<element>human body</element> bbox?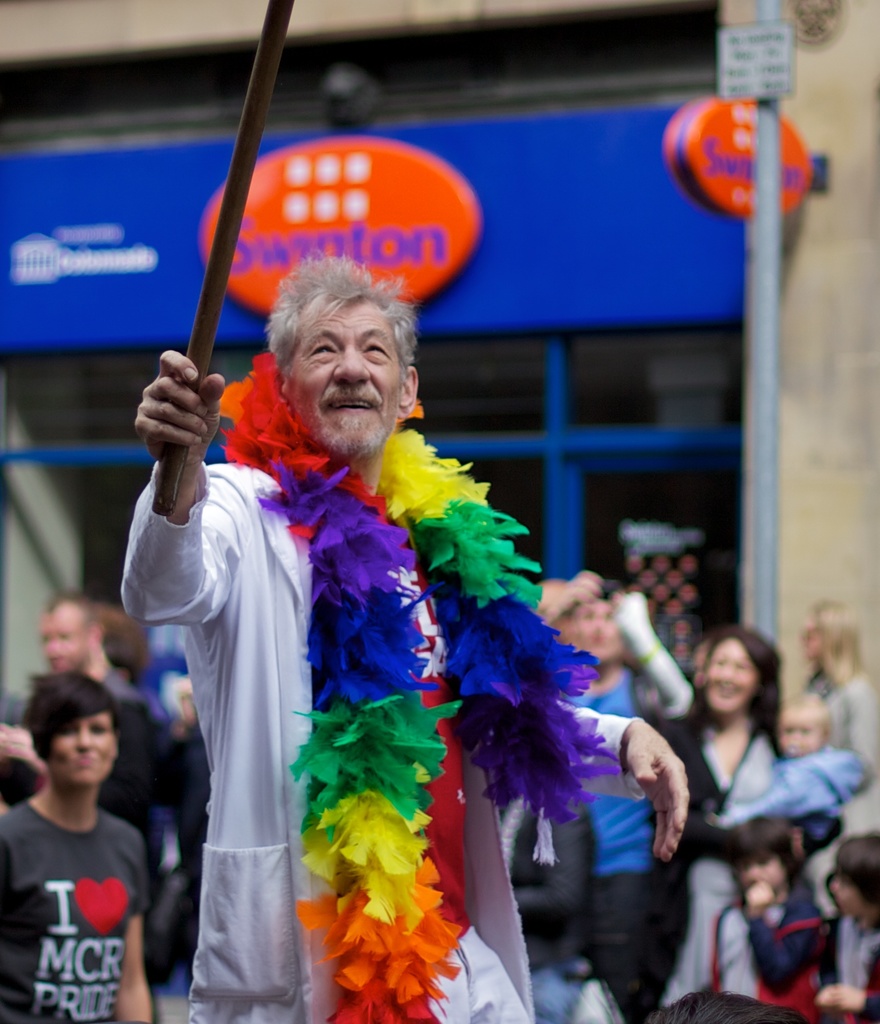
0,602,170,881
